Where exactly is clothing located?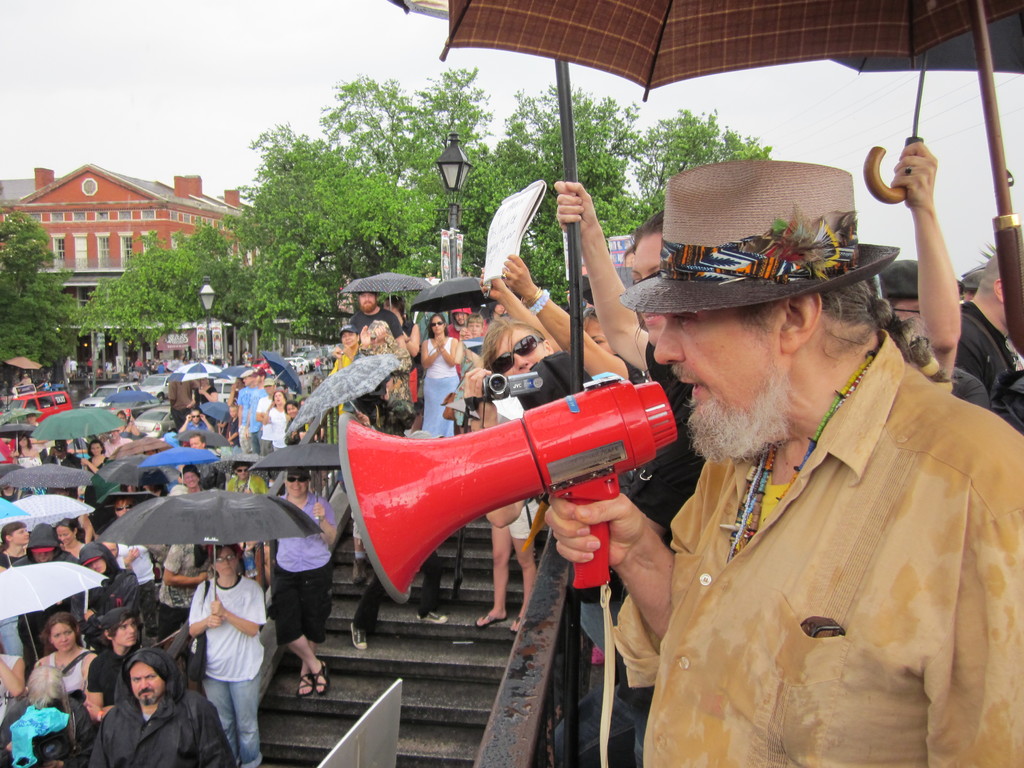
Its bounding box is [x1=38, y1=648, x2=90, y2=710].
